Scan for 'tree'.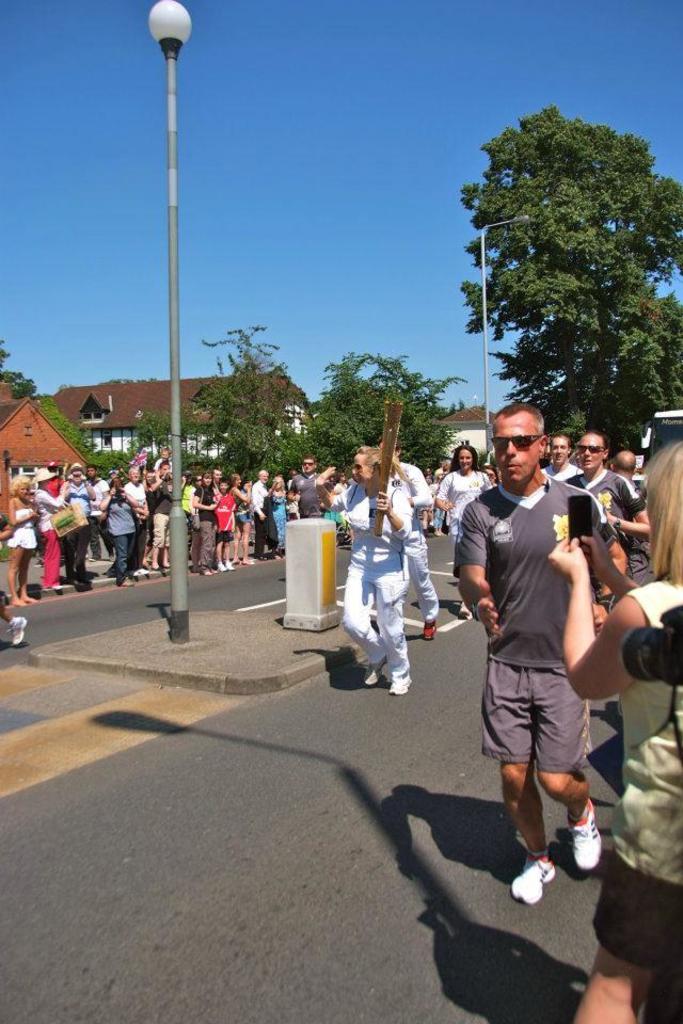
Scan result: {"left": 33, "top": 391, "right": 127, "bottom": 469}.
